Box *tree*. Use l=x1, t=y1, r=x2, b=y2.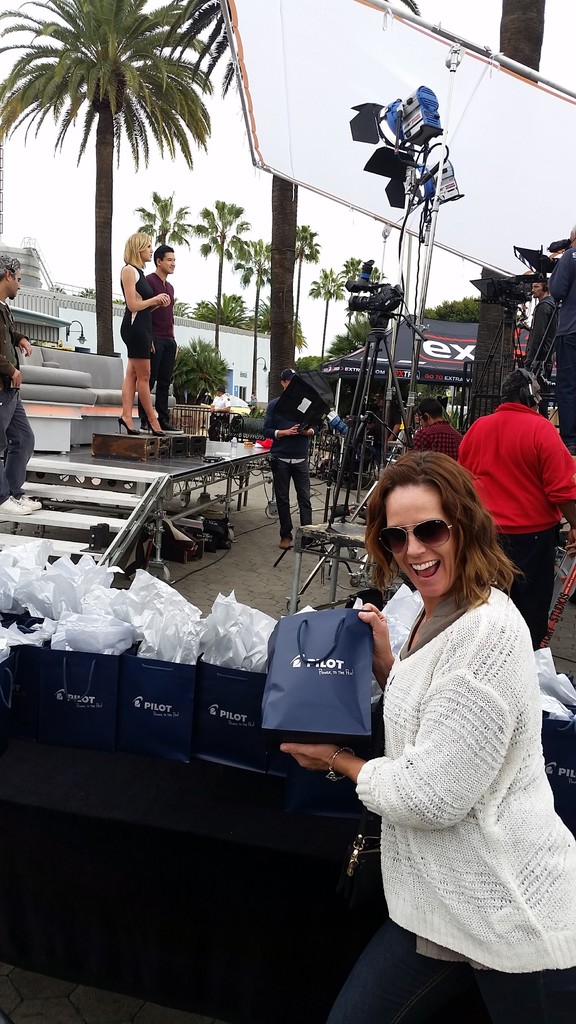
l=292, t=353, r=332, b=369.
